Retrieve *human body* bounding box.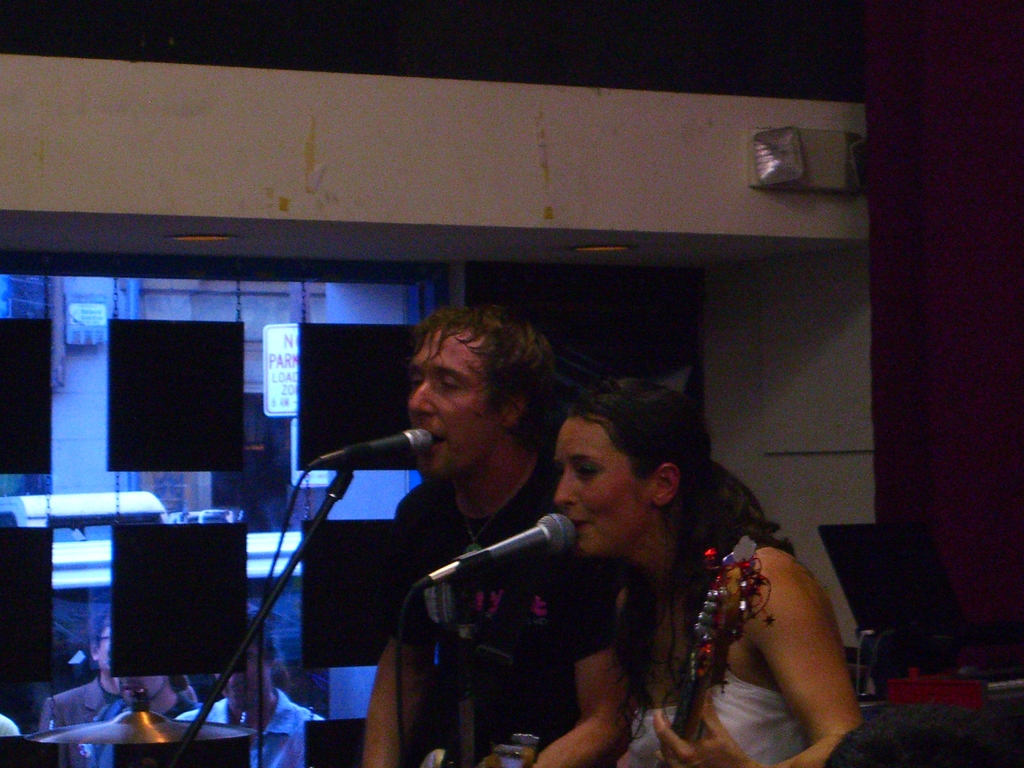
Bounding box: locate(494, 378, 860, 767).
